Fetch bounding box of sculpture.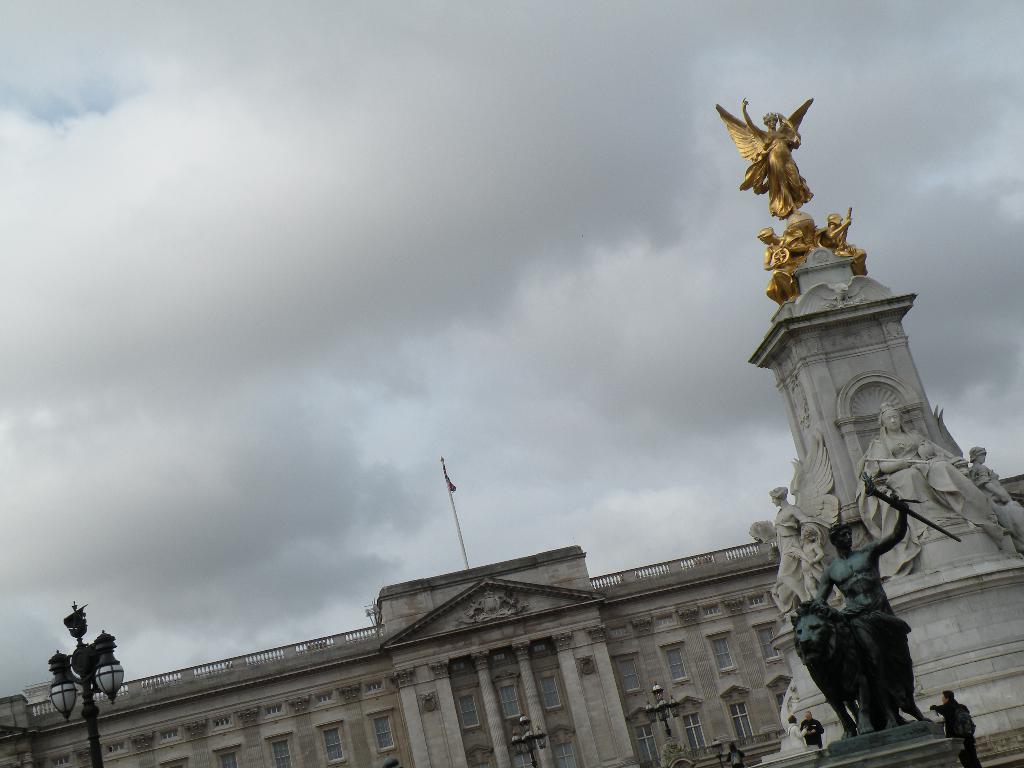
Bbox: select_region(958, 444, 1012, 514).
